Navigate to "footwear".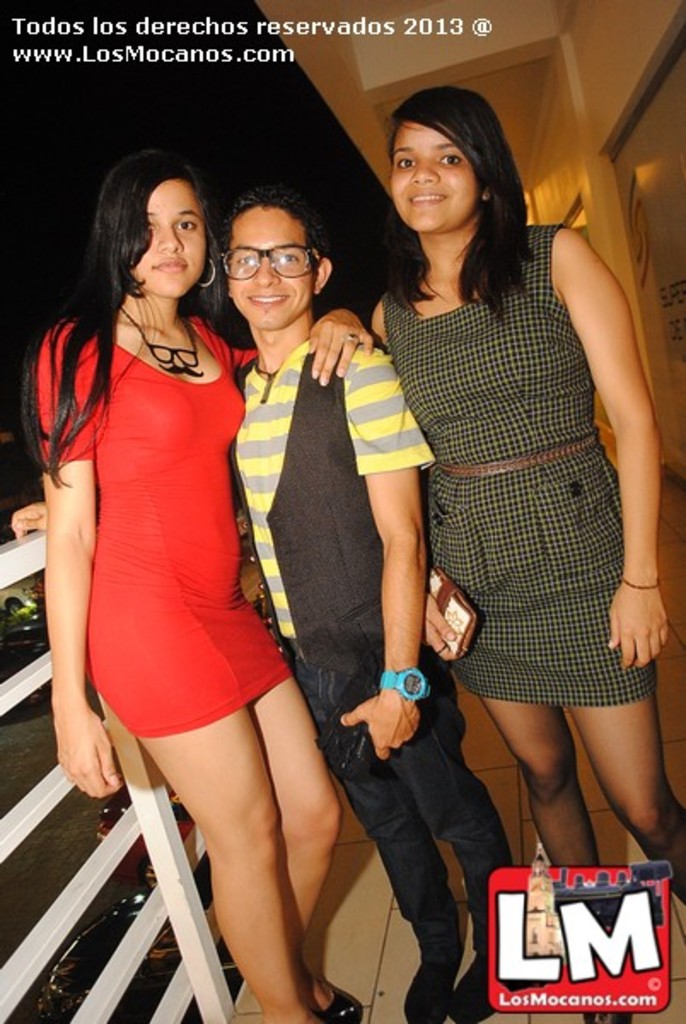
Navigation target: <region>471, 918, 520, 1022</region>.
